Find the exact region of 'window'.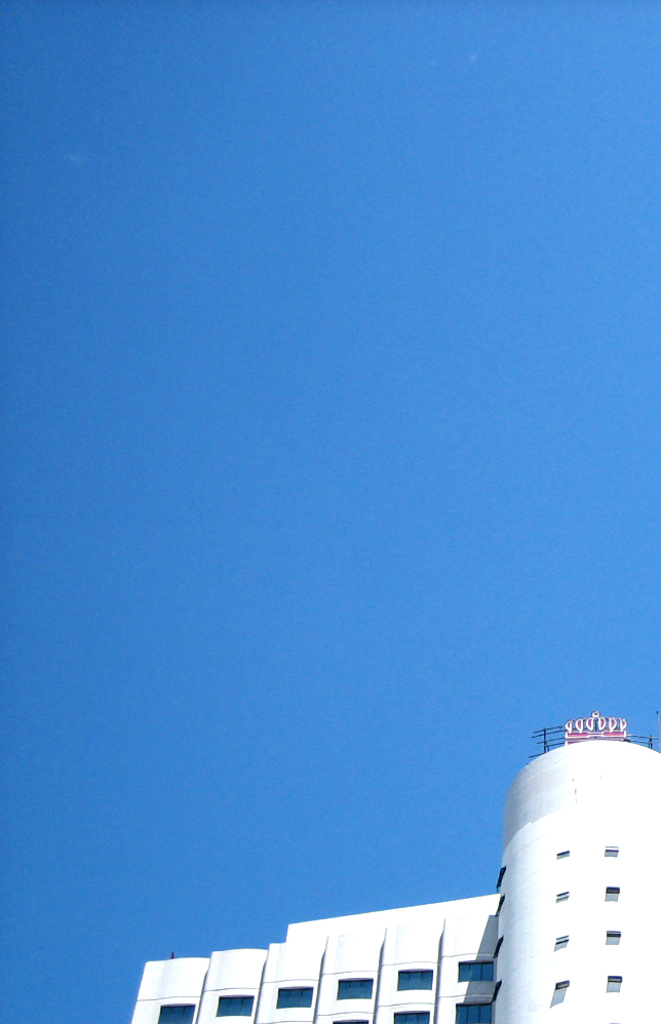
Exact region: [271,977,317,1016].
